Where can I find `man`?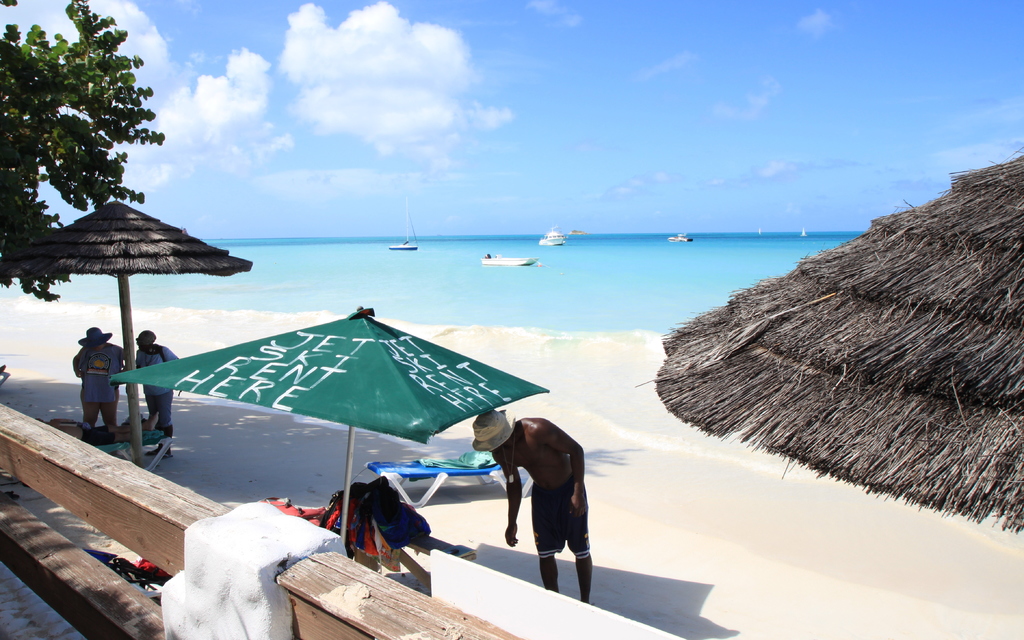
You can find it at l=140, t=332, r=177, b=433.
